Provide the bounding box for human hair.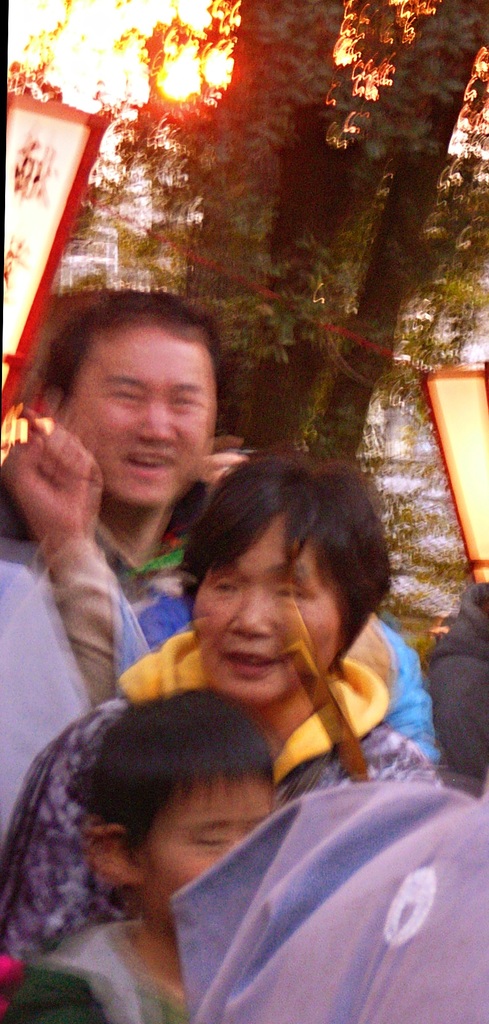
bbox(85, 689, 281, 862).
